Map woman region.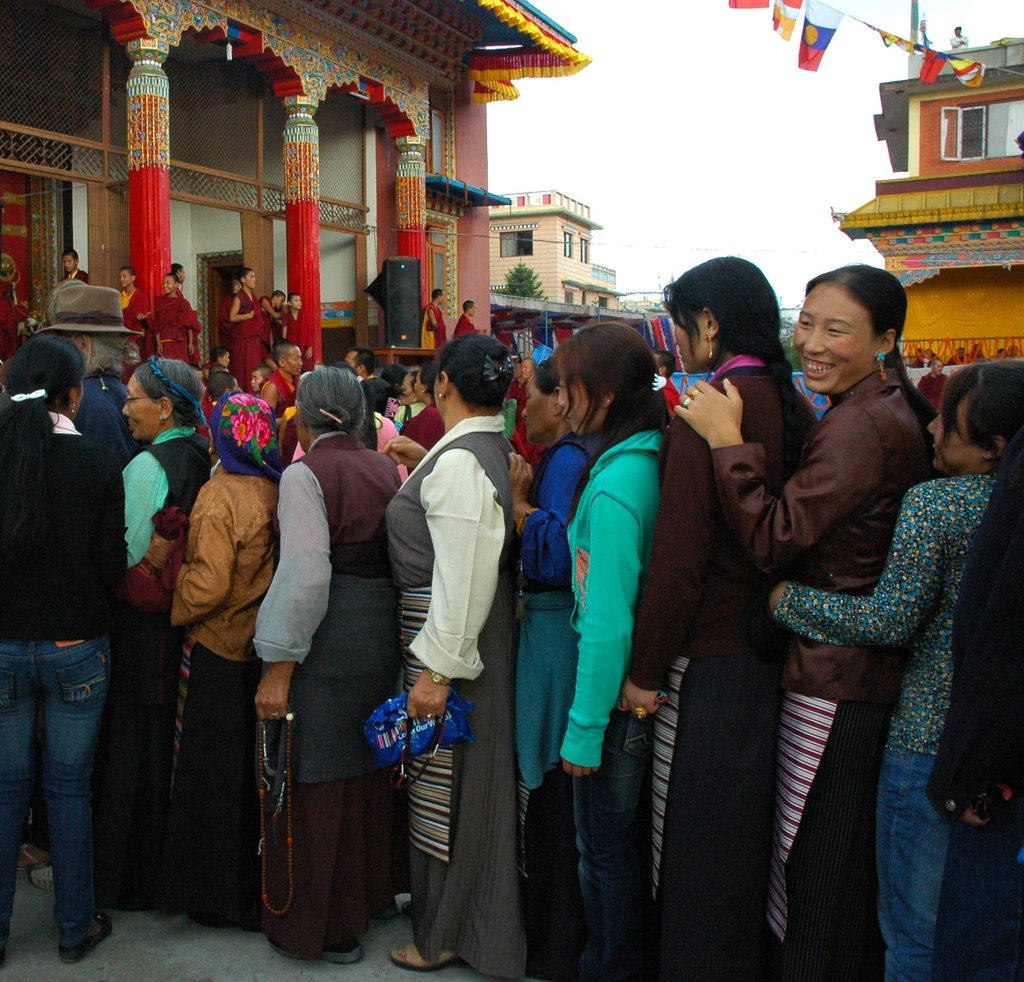
Mapped to [0,332,122,965].
